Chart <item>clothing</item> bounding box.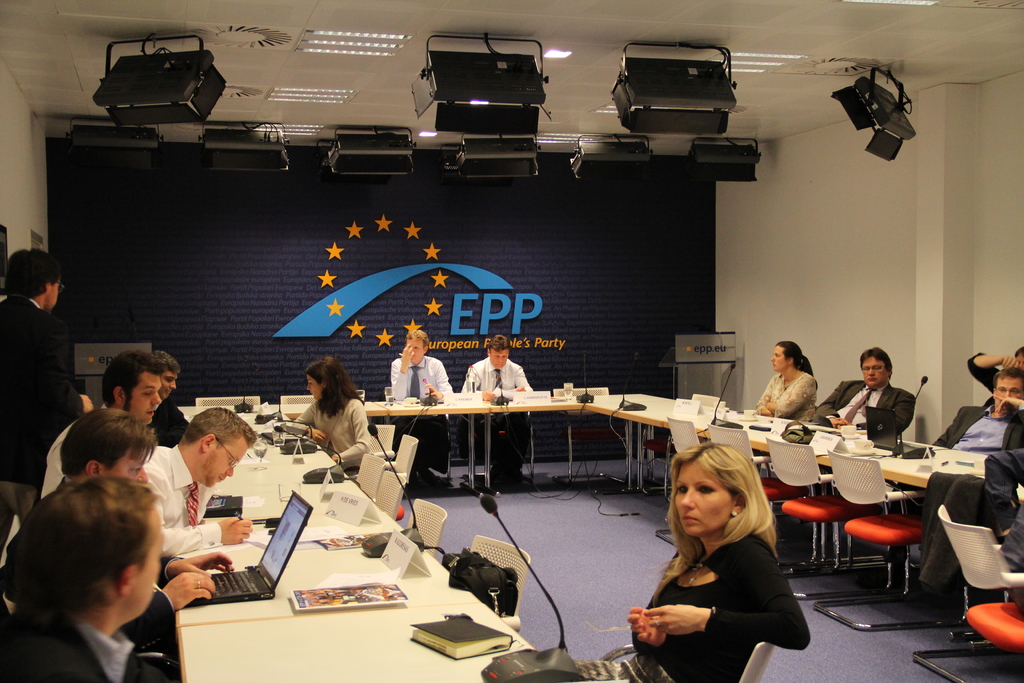
Charted: rect(2, 294, 89, 481).
